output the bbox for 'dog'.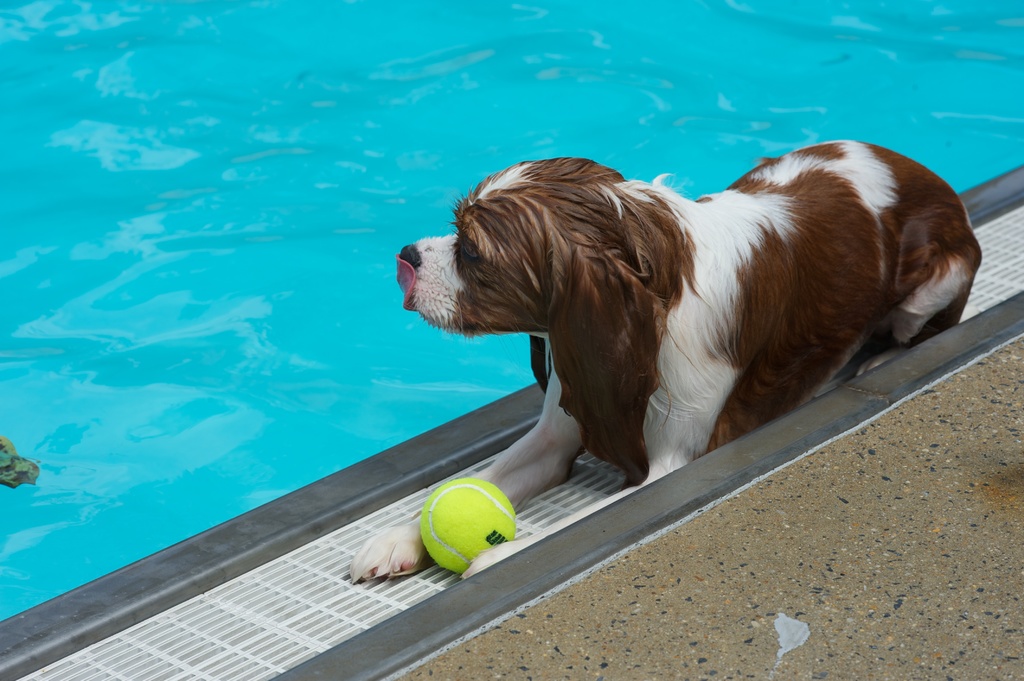
select_region(346, 140, 985, 587).
